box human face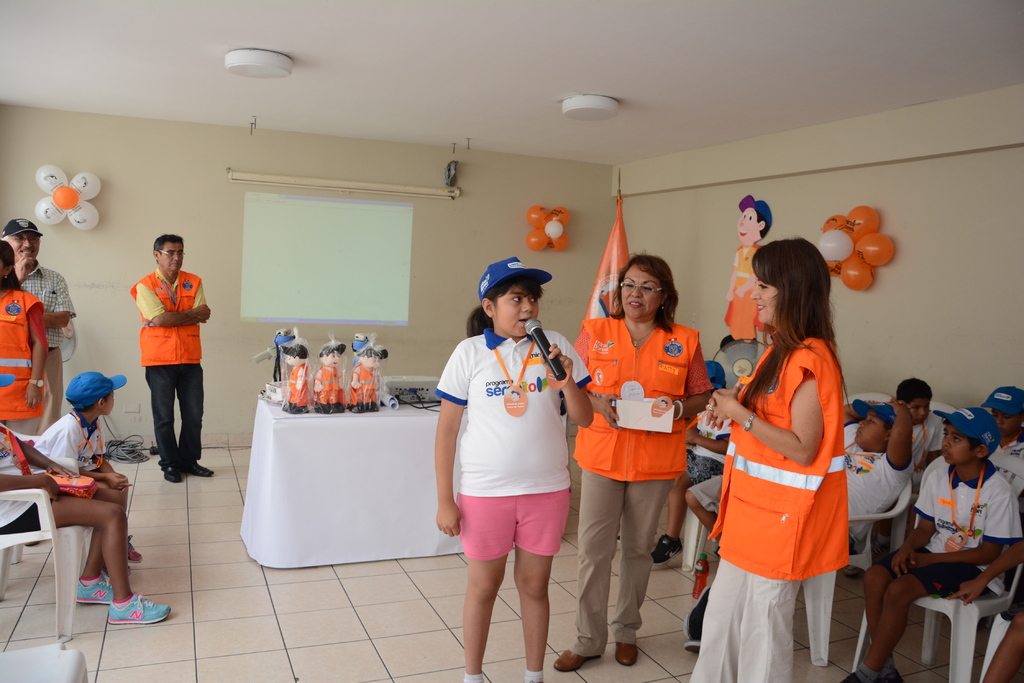
bbox(998, 405, 1018, 431)
